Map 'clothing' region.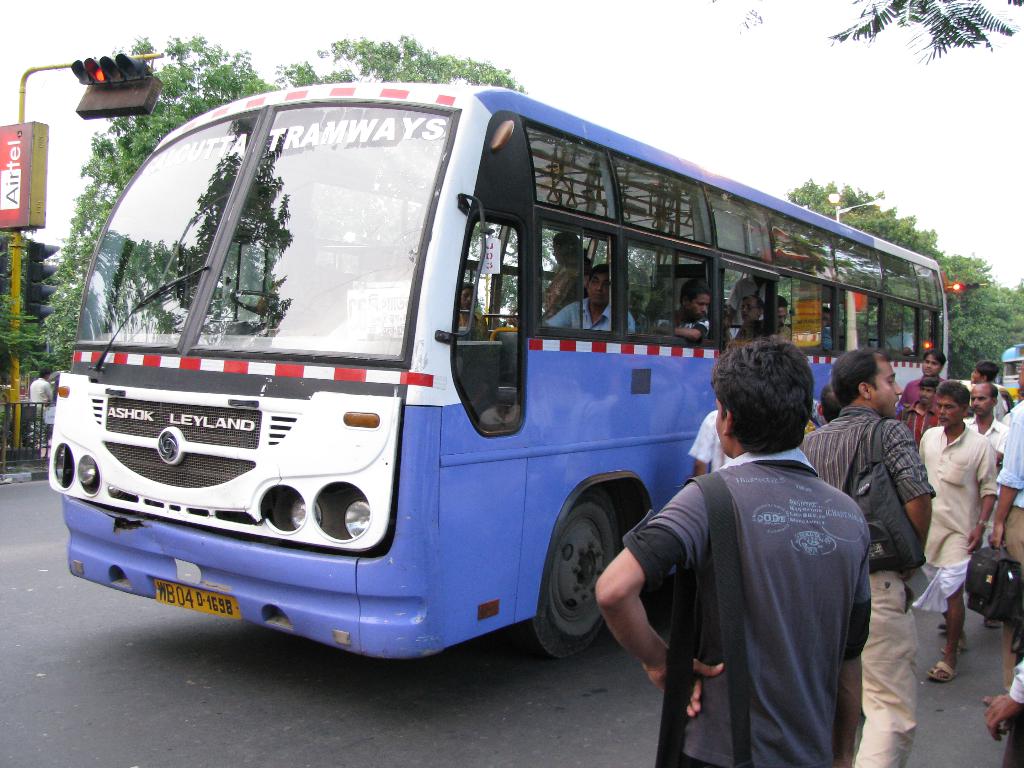
Mapped to locate(869, 332, 915, 352).
